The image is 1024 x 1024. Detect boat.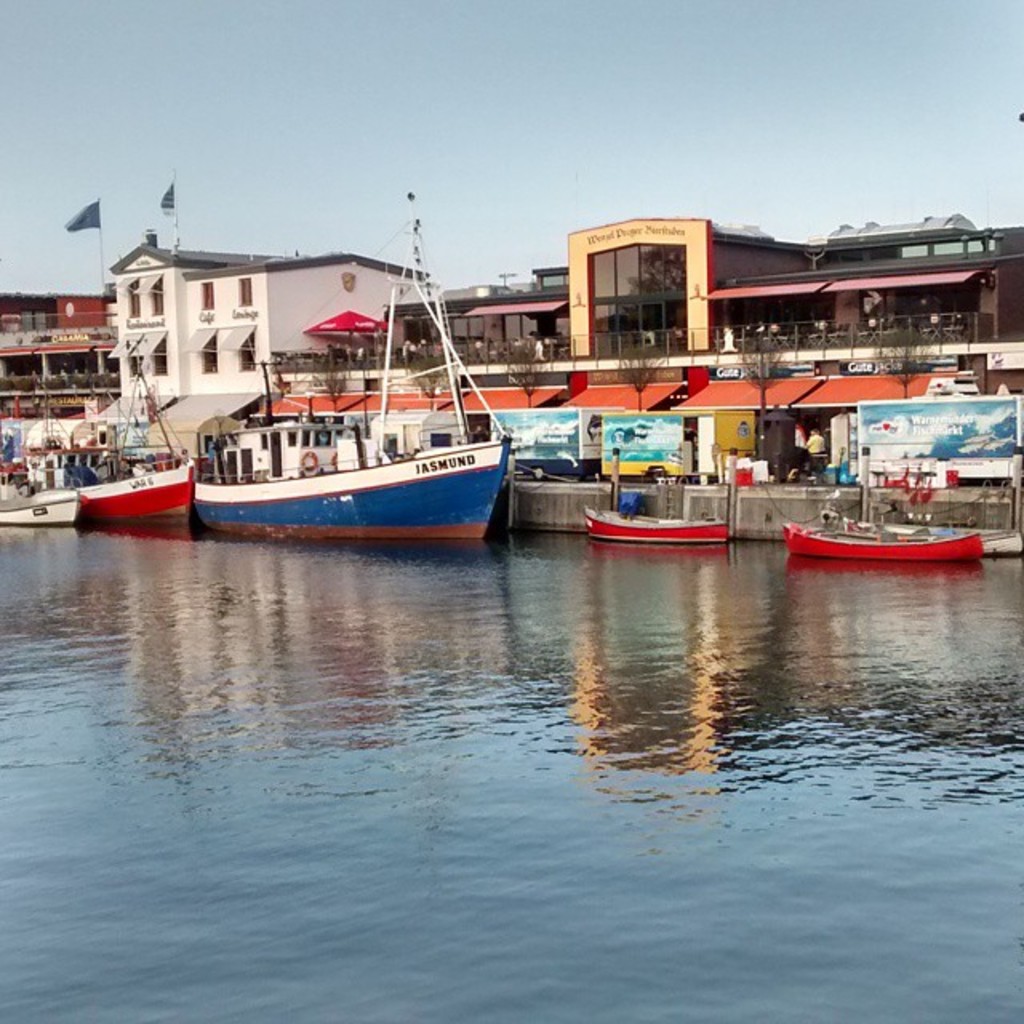
Detection: pyautogui.locateOnScreen(168, 226, 520, 573).
